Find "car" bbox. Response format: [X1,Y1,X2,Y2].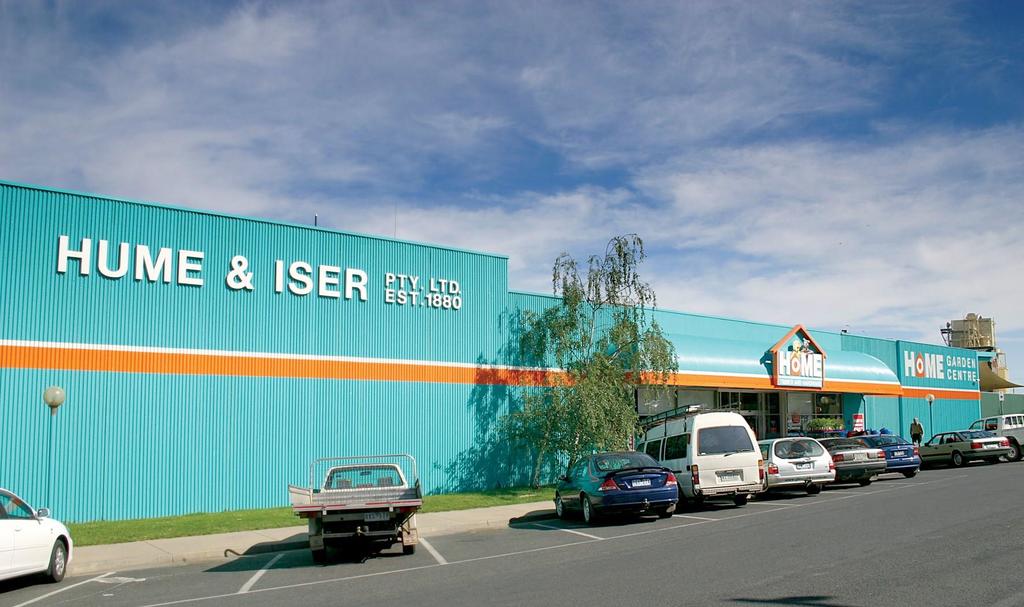
[932,424,1002,463].
